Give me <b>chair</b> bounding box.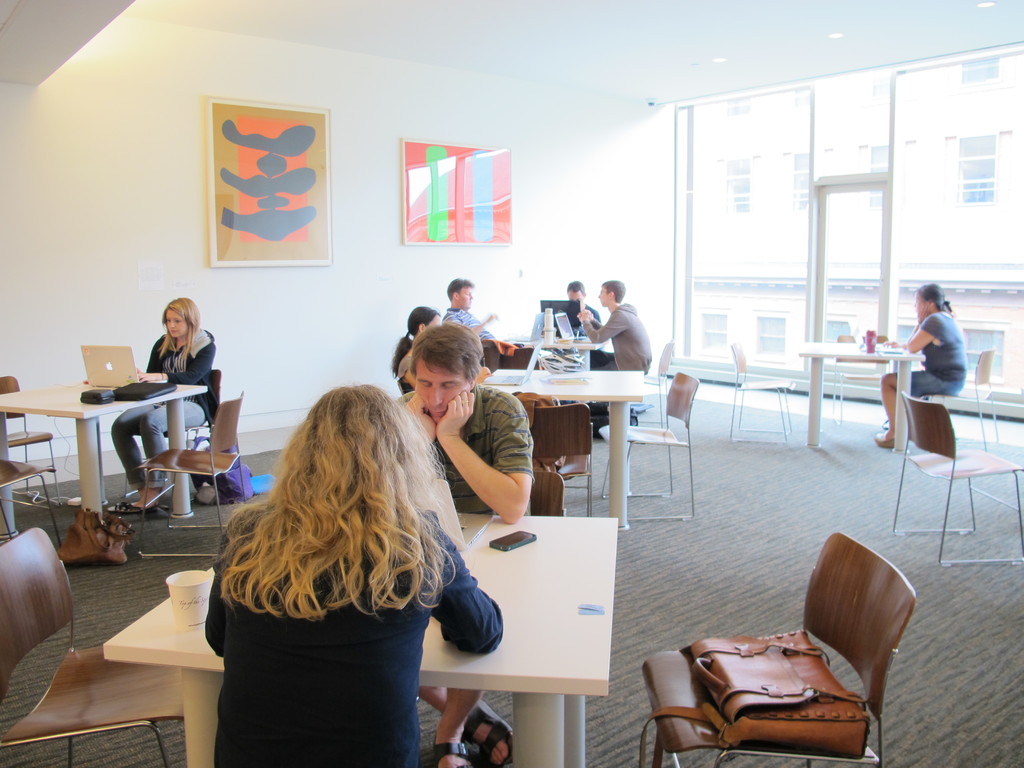
box=[479, 339, 504, 373].
